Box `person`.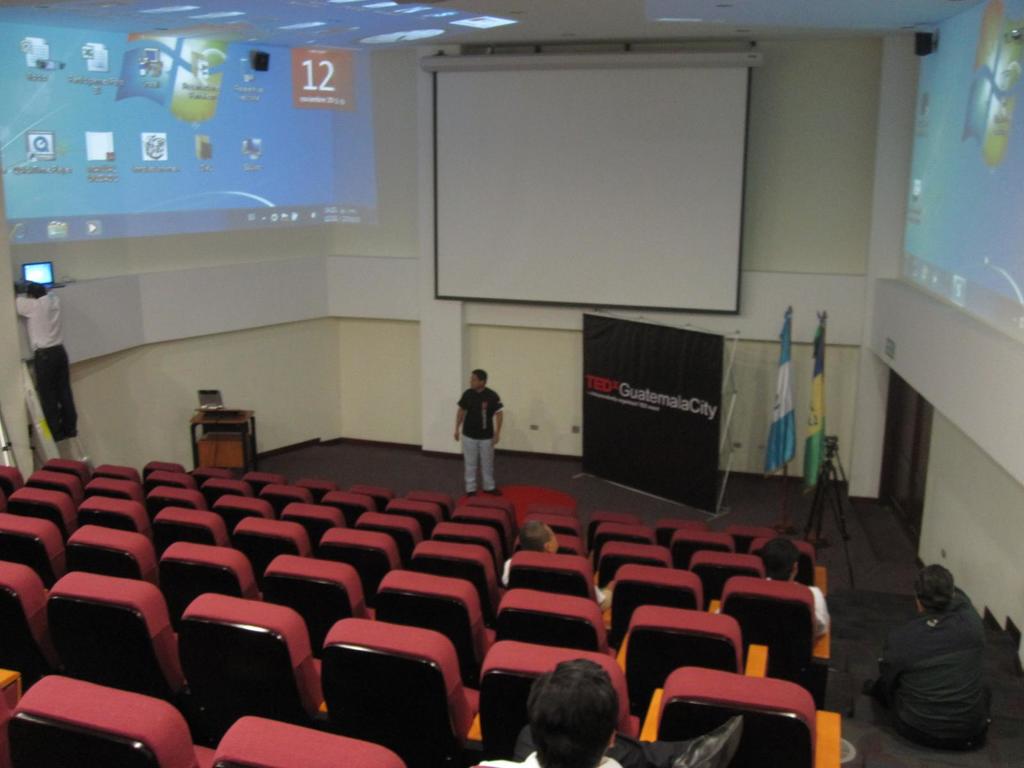
864 563 988 755.
